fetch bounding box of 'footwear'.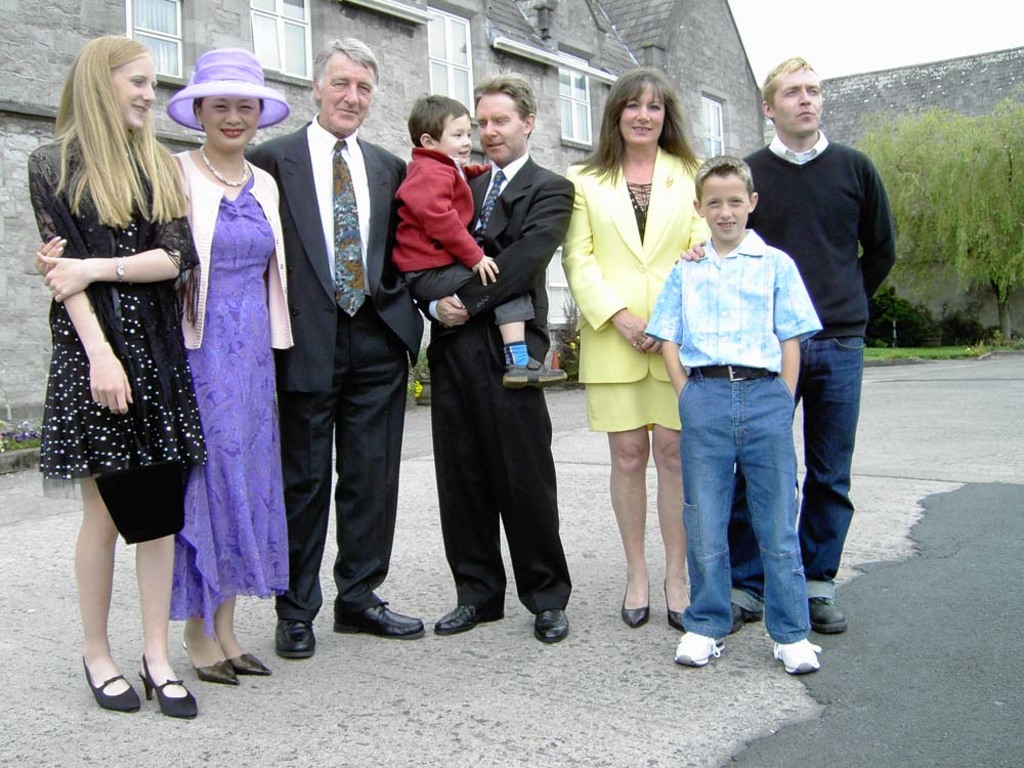
Bbox: [left=666, top=583, right=686, bottom=634].
